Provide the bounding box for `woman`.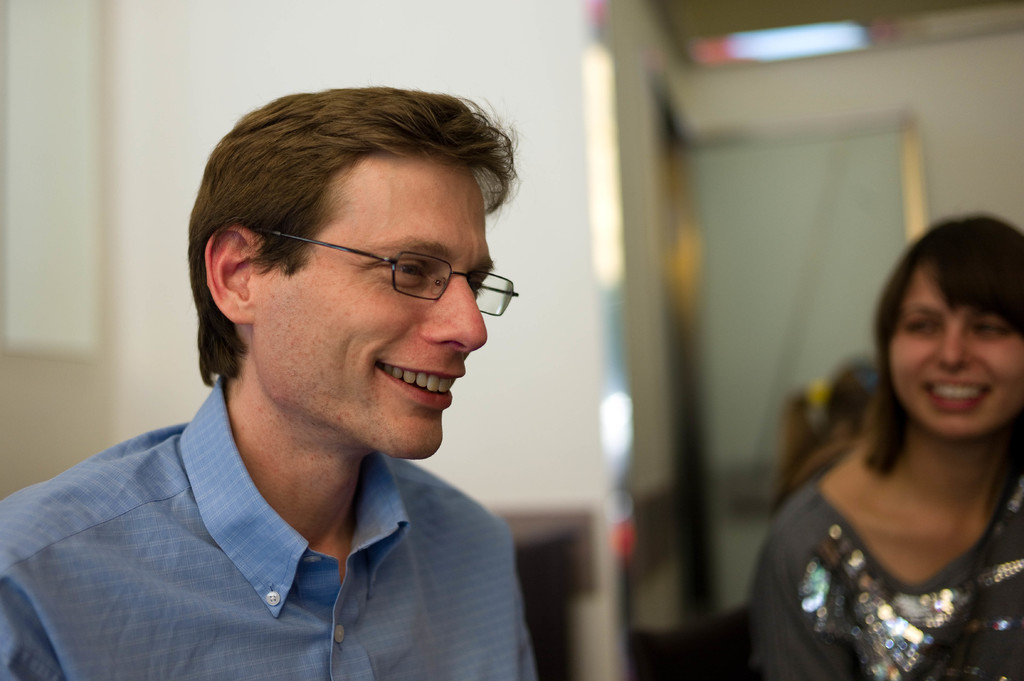
(777,362,883,490).
